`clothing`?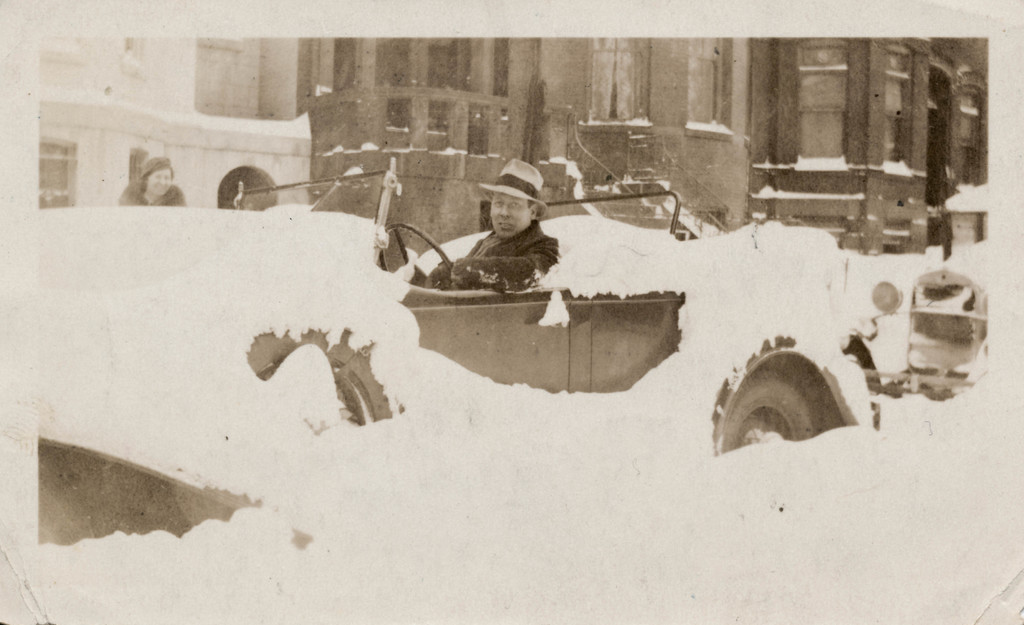
(x1=406, y1=221, x2=570, y2=307)
